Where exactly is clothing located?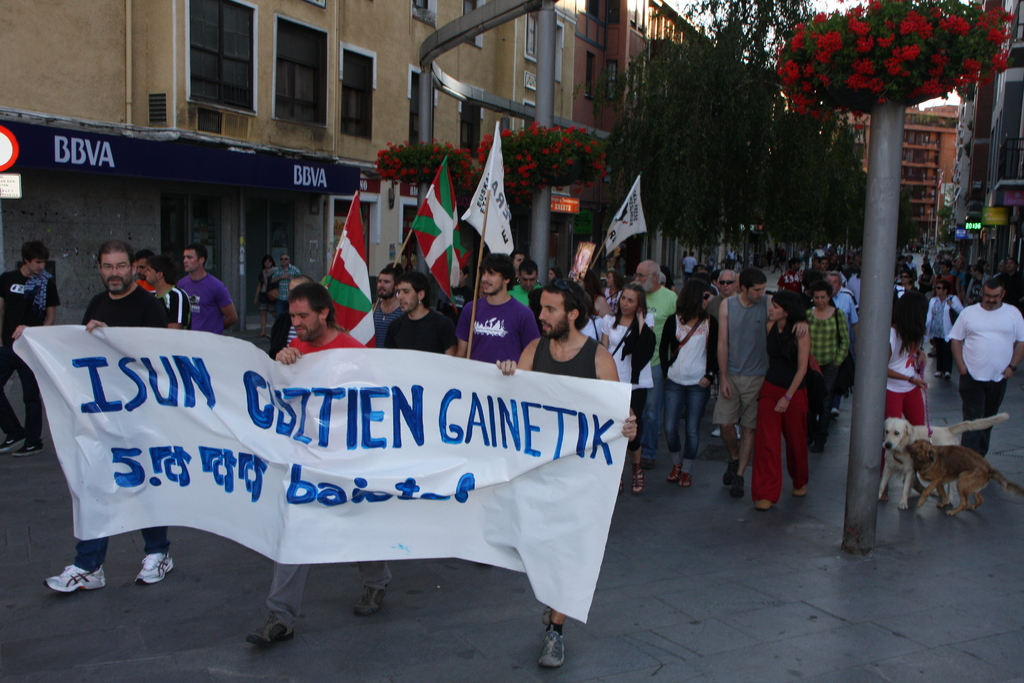
Its bounding box is (left=945, top=300, right=1023, bottom=460).
